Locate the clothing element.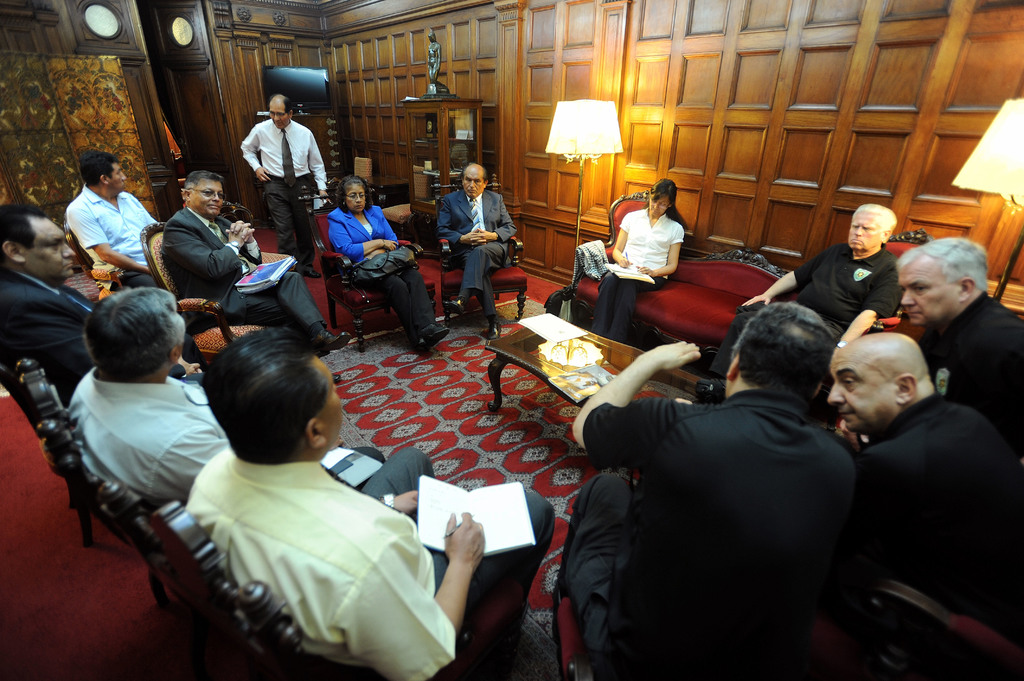
Element bbox: (844, 397, 1023, 658).
